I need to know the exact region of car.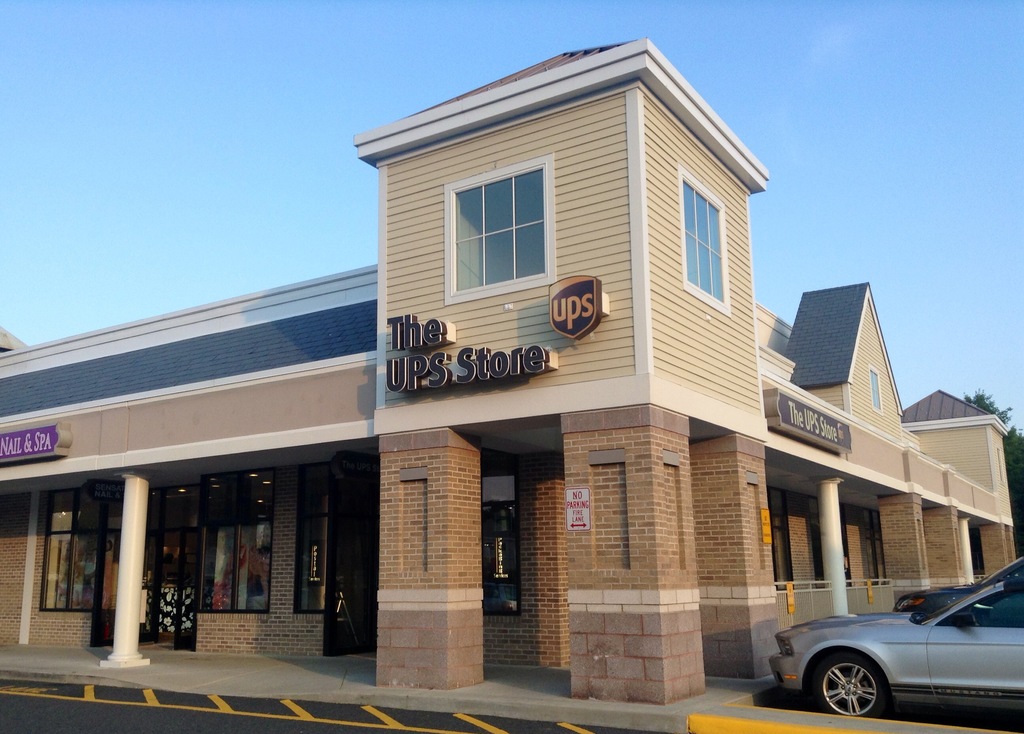
Region: BBox(768, 574, 1023, 716).
